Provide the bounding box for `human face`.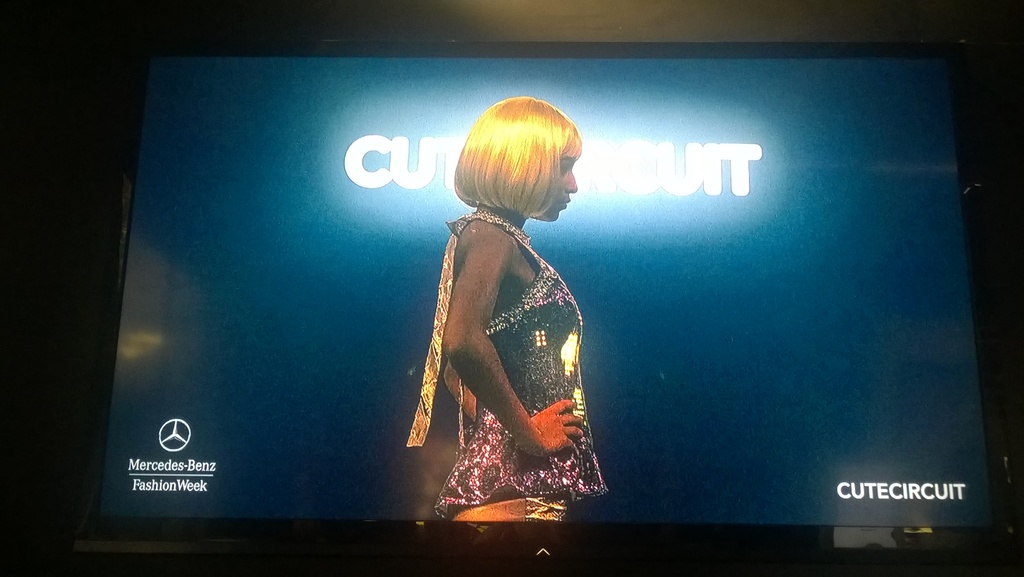
crop(535, 141, 582, 221).
